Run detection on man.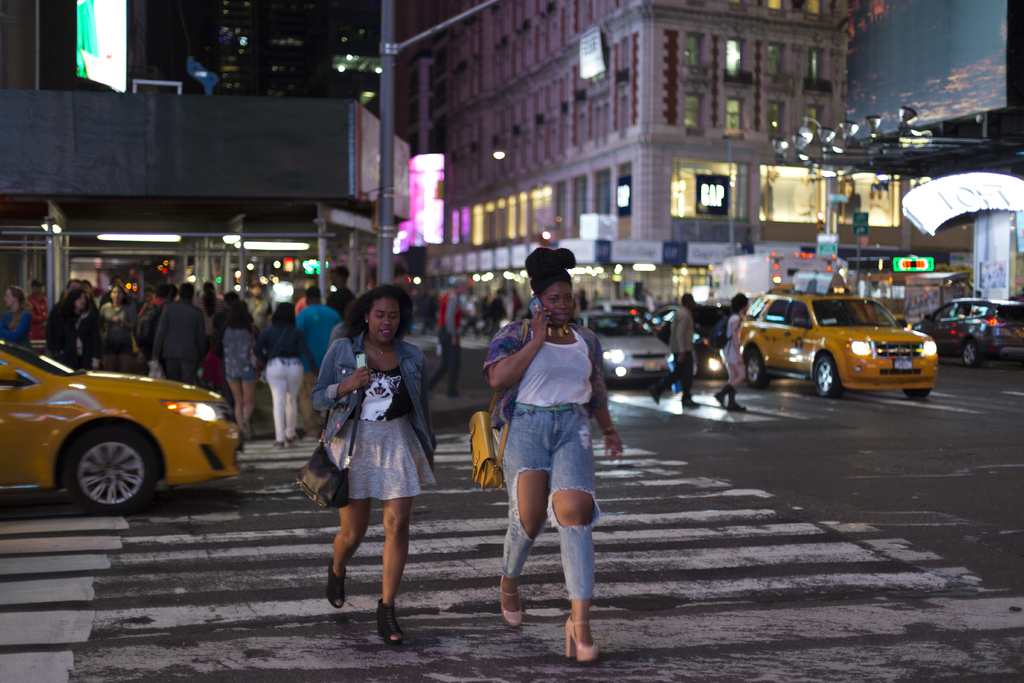
Result: {"left": 426, "top": 277, "right": 472, "bottom": 398}.
